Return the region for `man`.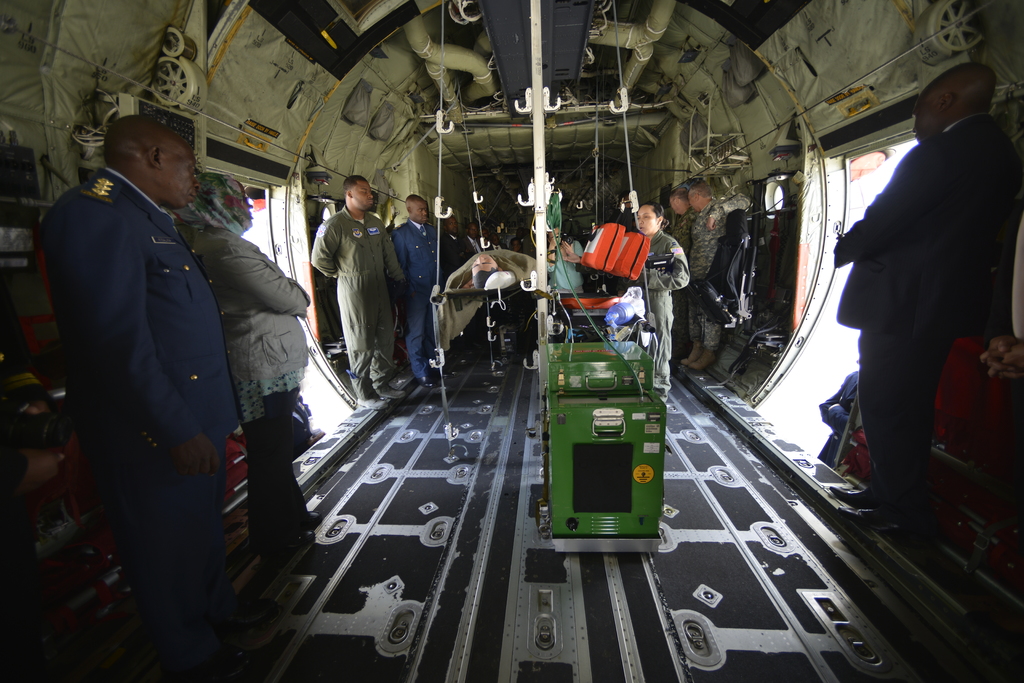
[308, 176, 406, 403].
